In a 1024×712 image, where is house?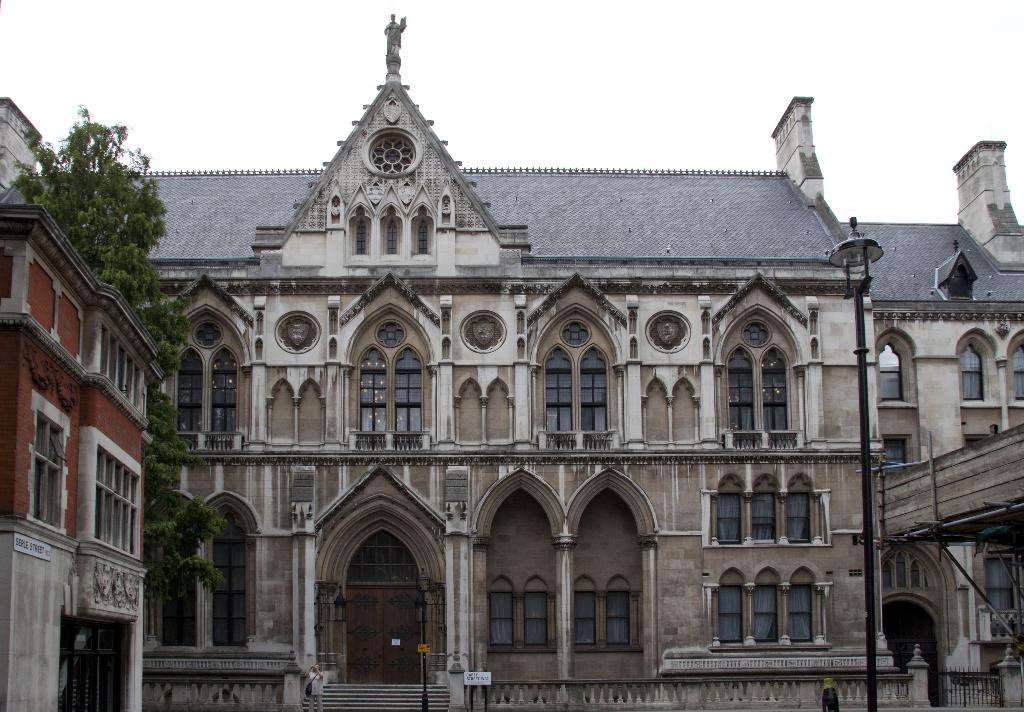
bbox(1, 108, 180, 710).
